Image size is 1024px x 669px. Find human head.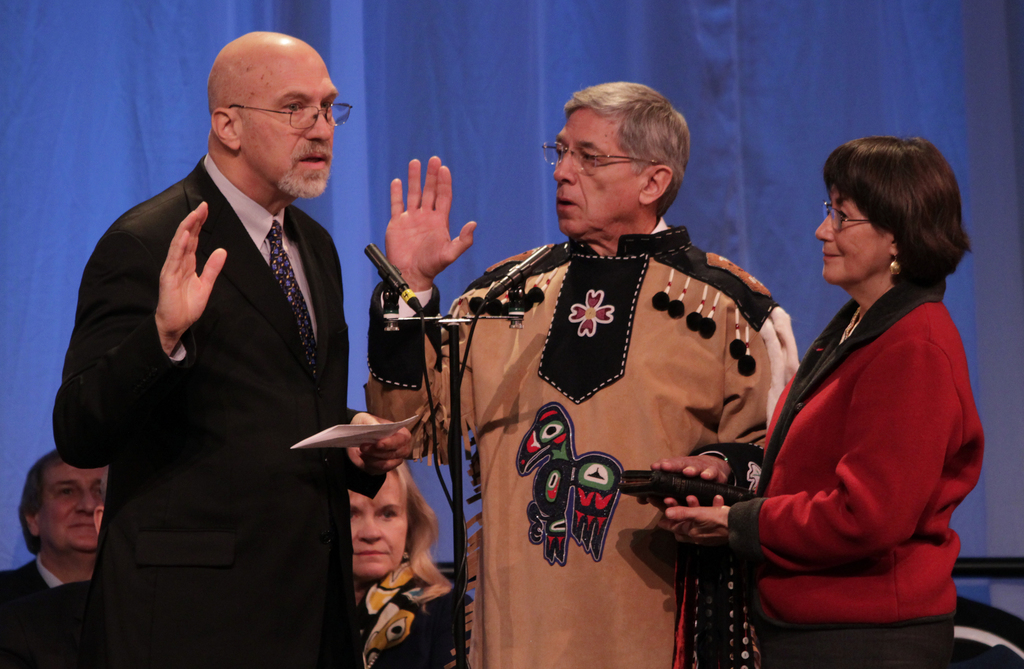
(812,134,970,287).
